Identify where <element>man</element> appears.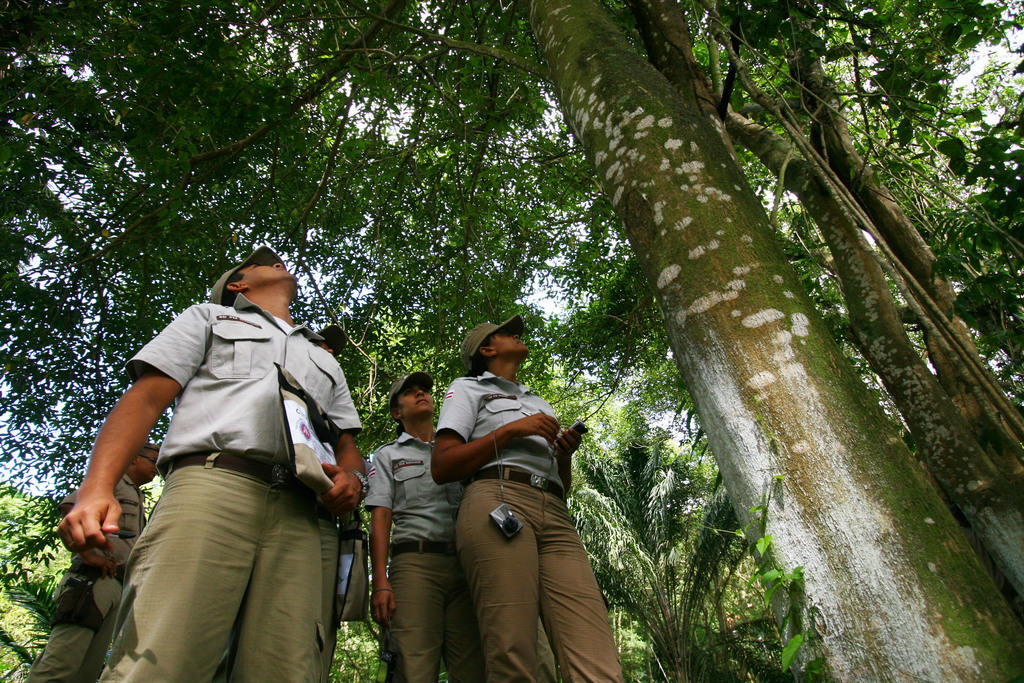
Appears at <box>22,443,168,682</box>.
